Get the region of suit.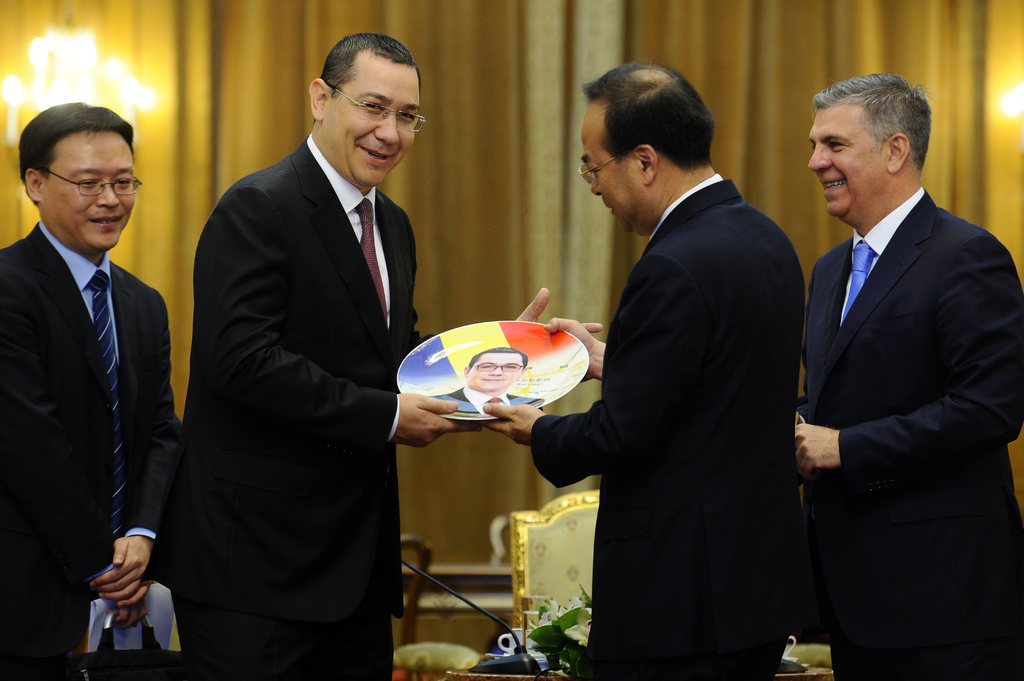
bbox=[796, 186, 1023, 680].
